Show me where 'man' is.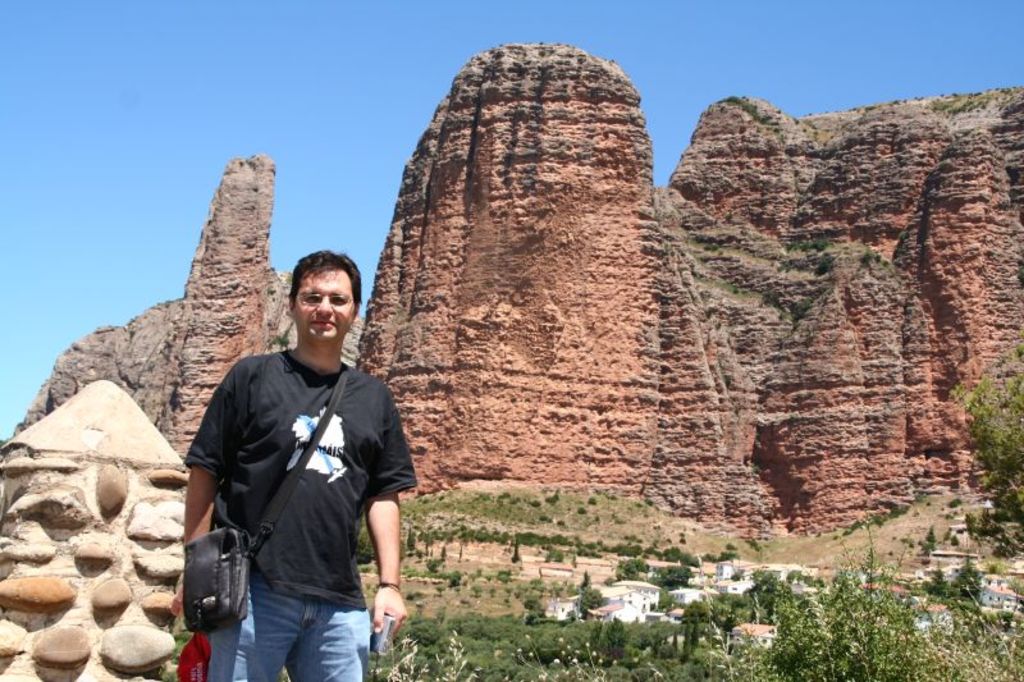
'man' is at x1=178, y1=226, x2=415, y2=681.
